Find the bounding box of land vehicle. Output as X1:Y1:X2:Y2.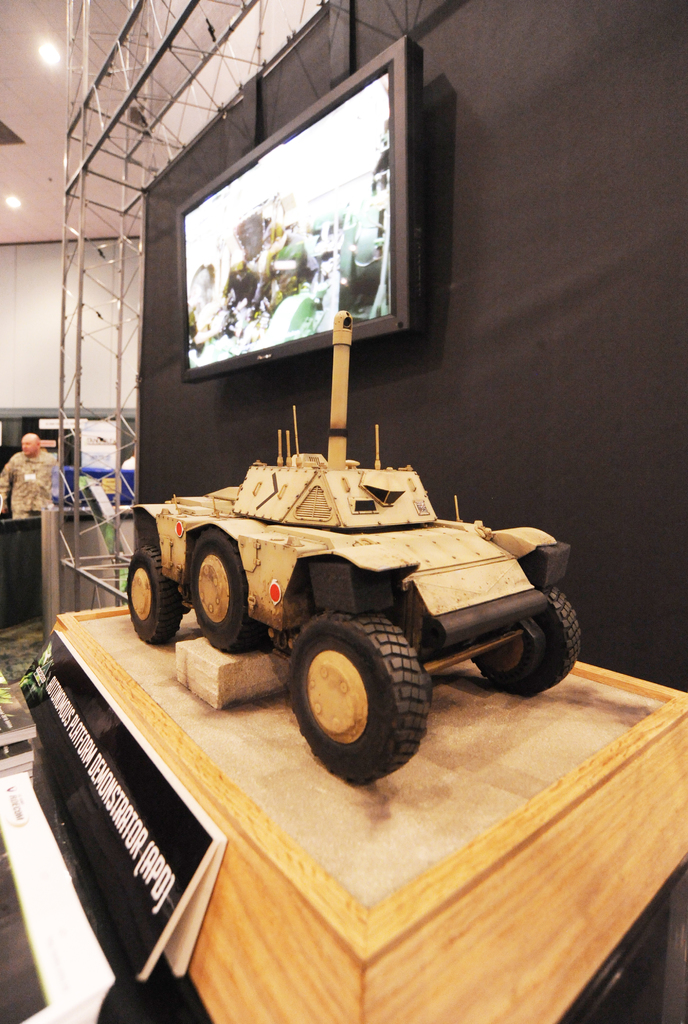
84:426:595:776.
